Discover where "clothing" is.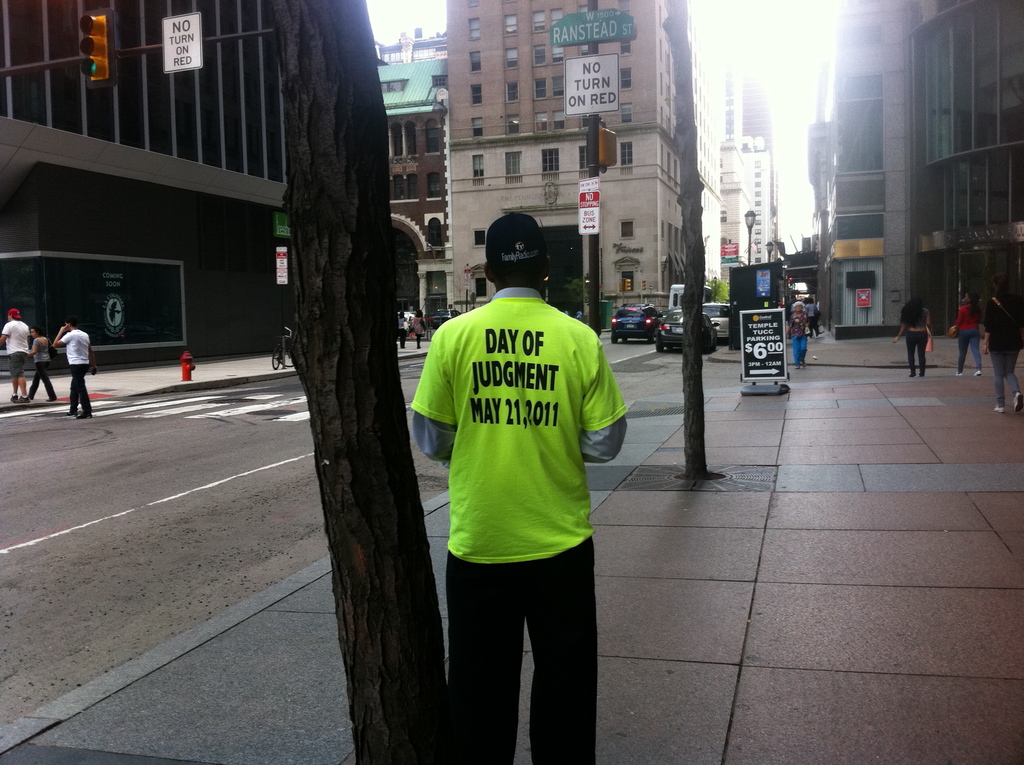
Discovered at {"x1": 1, "y1": 319, "x2": 31, "y2": 381}.
